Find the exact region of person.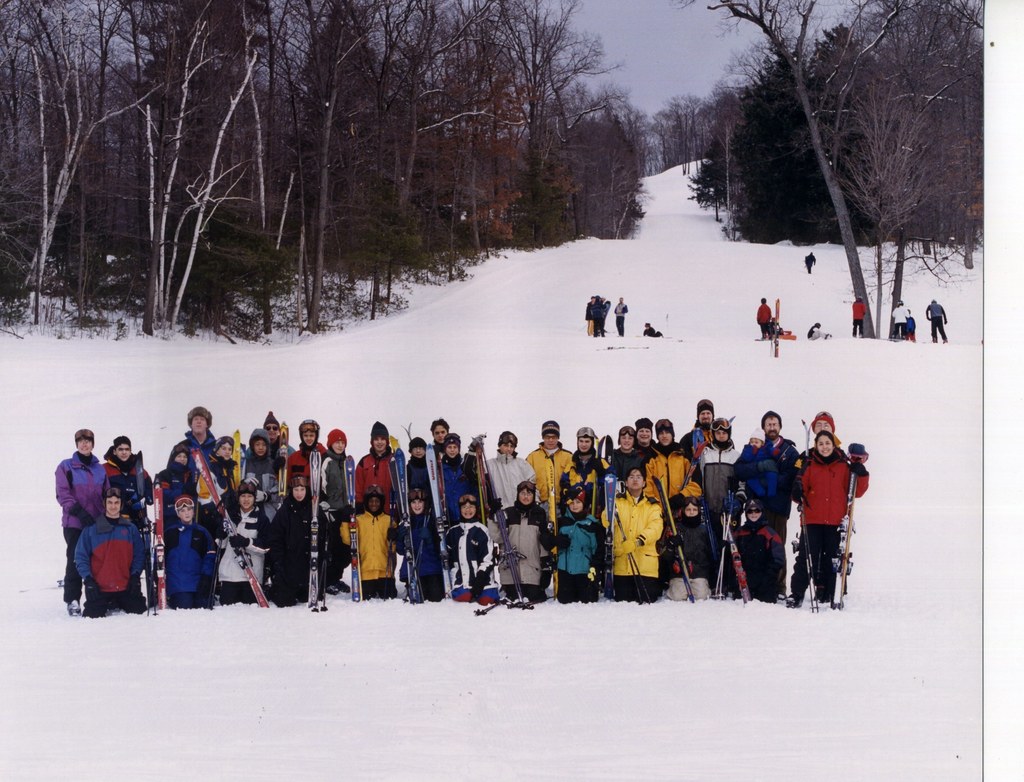
Exact region: box=[761, 292, 787, 341].
